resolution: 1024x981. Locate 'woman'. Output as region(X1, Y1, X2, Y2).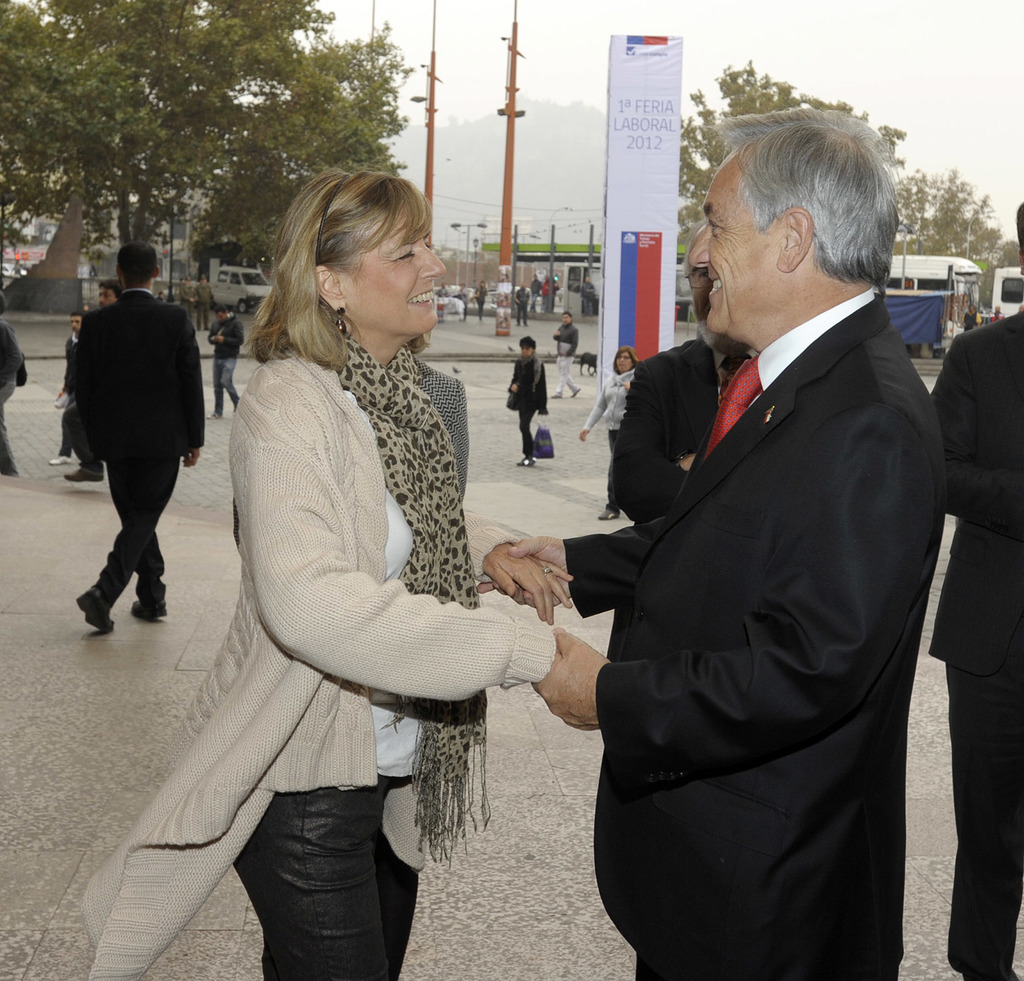
region(474, 281, 492, 318).
